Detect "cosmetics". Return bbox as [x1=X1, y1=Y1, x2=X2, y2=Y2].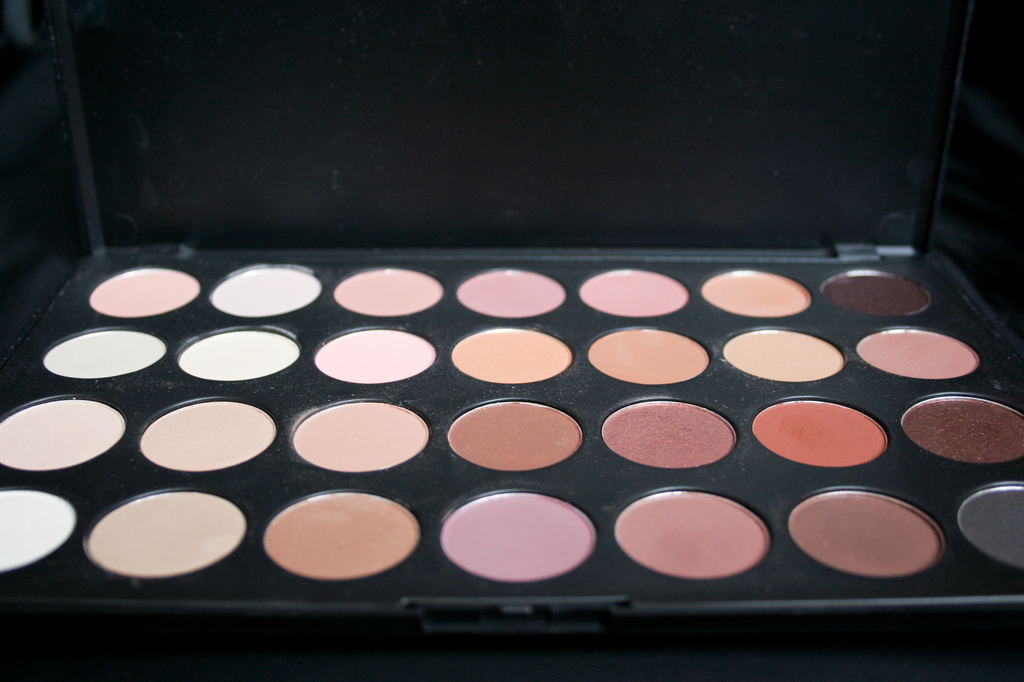
[x1=700, y1=268, x2=813, y2=317].
